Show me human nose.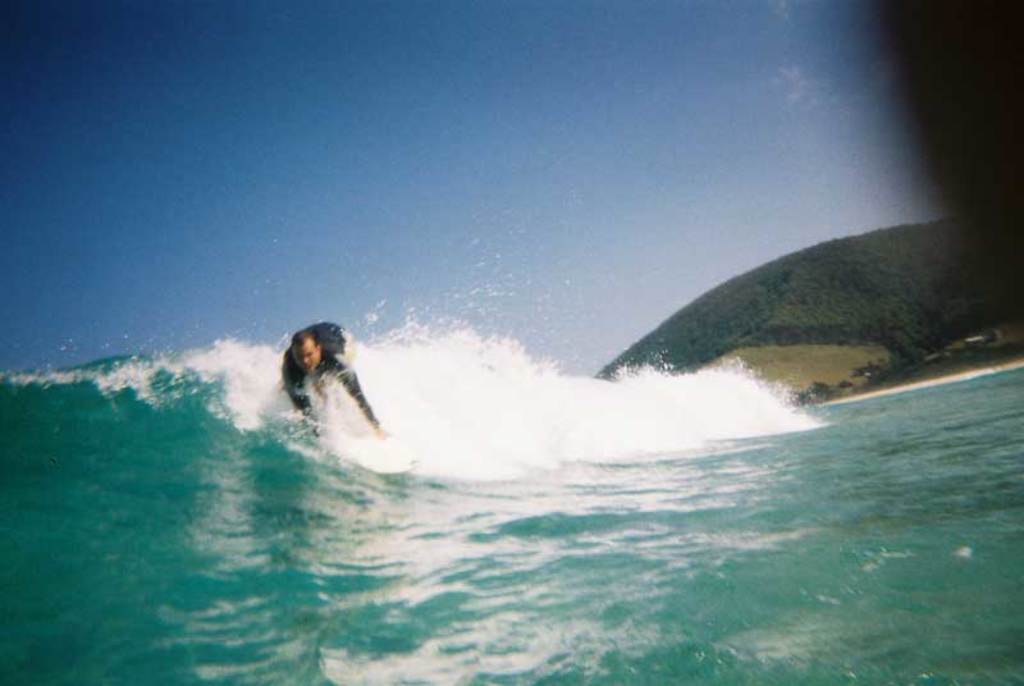
human nose is here: left=302, top=357, right=310, bottom=363.
